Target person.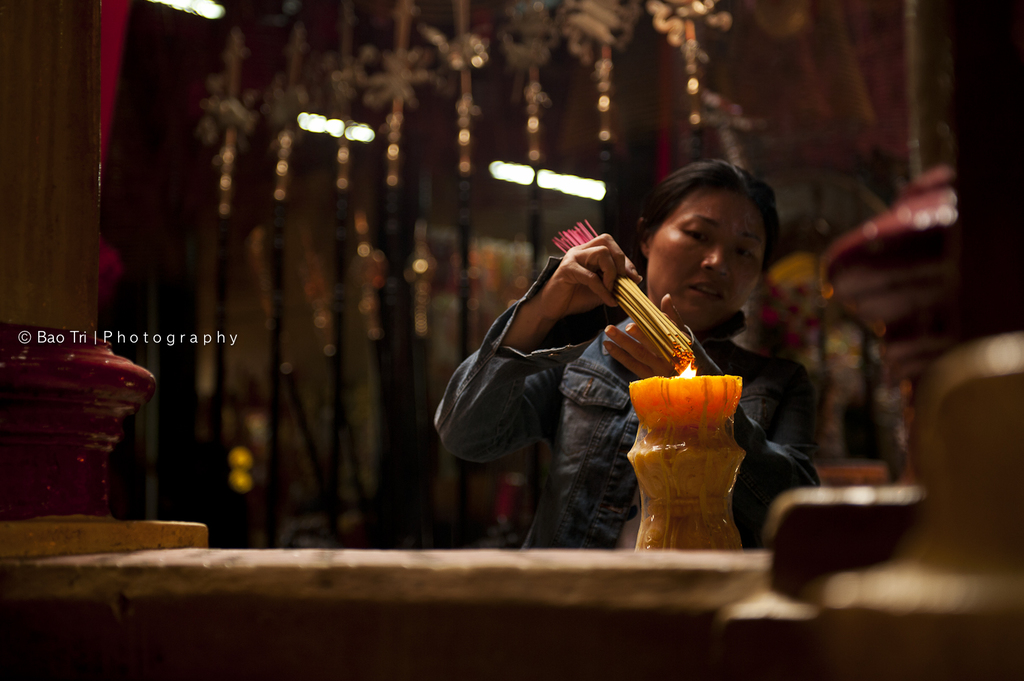
Target region: 457:161:770:546.
